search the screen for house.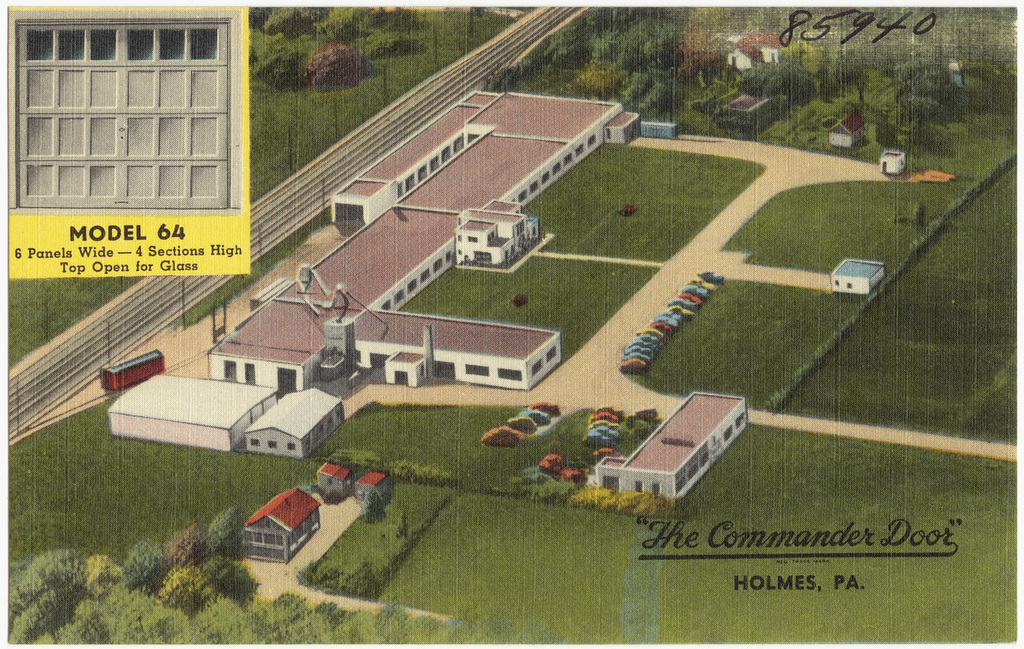
Found at [left=709, top=30, right=784, bottom=79].
